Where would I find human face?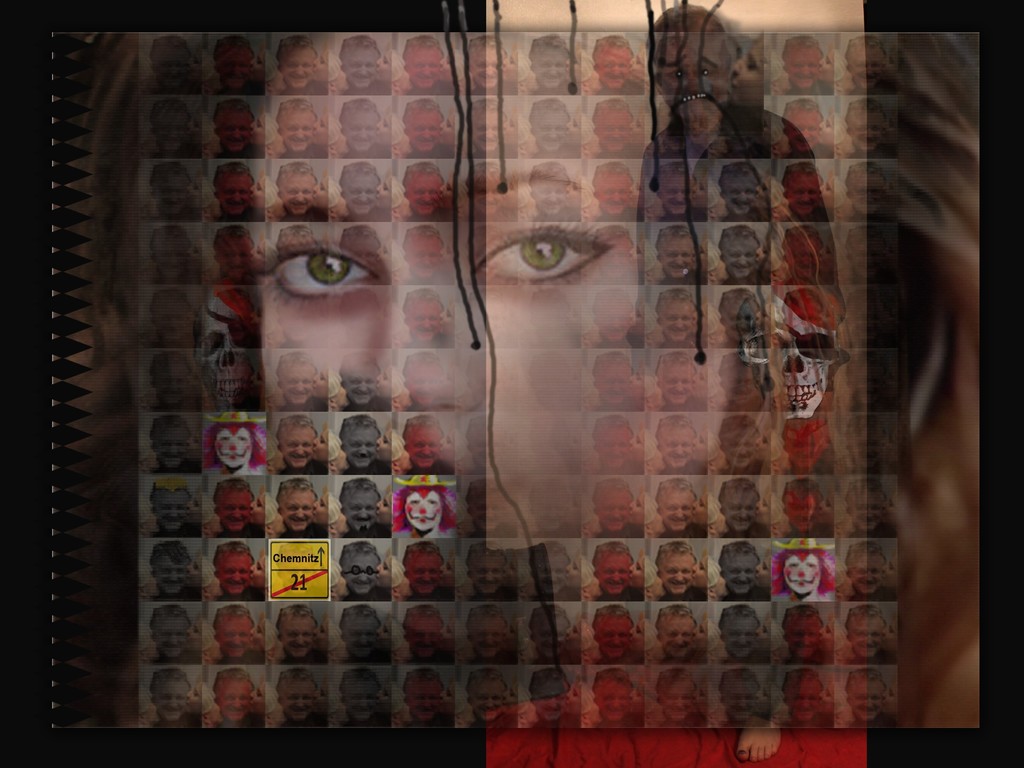
At [left=406, top=232, right=444, bottom=281].
